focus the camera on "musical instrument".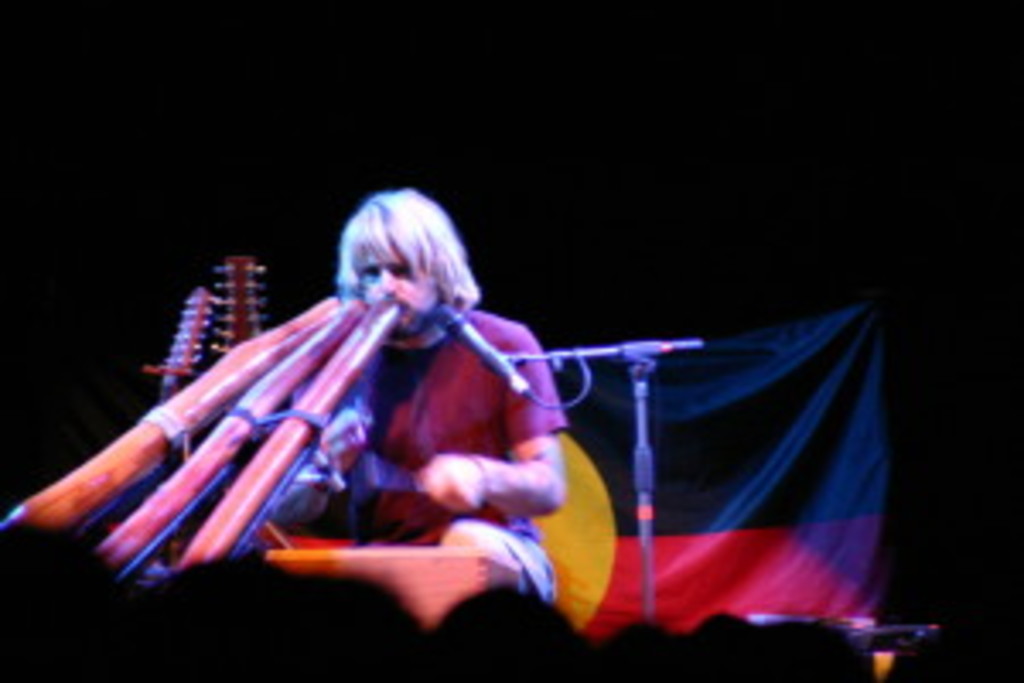
Focus region: [left=215, top=249, right=266, bottom=359].
